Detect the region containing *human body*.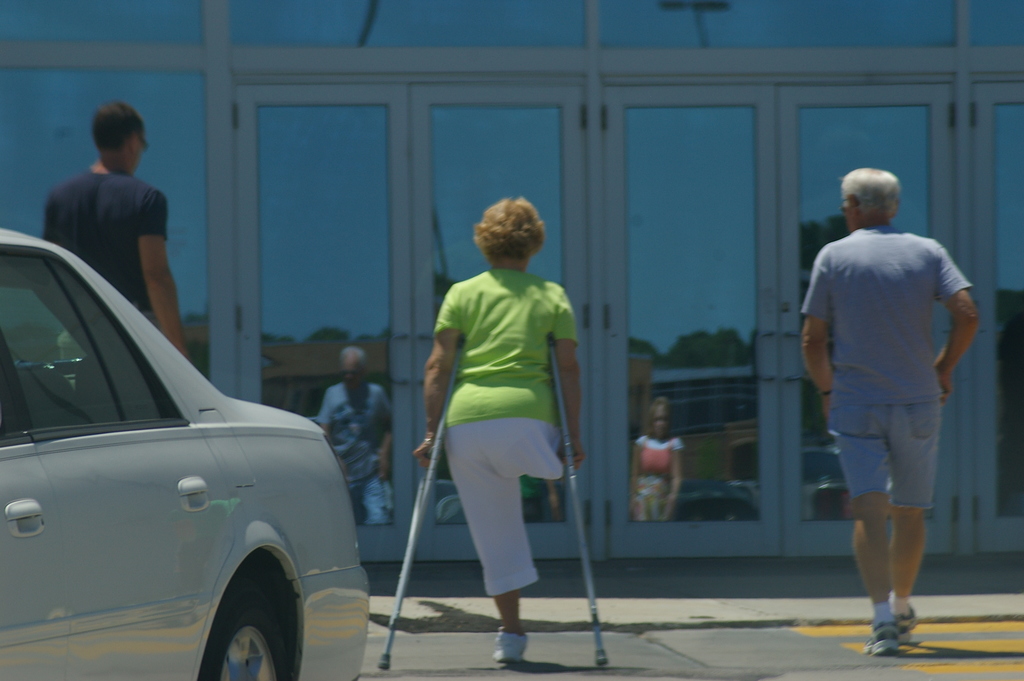
l=39, t=167, r=189, b=366.
